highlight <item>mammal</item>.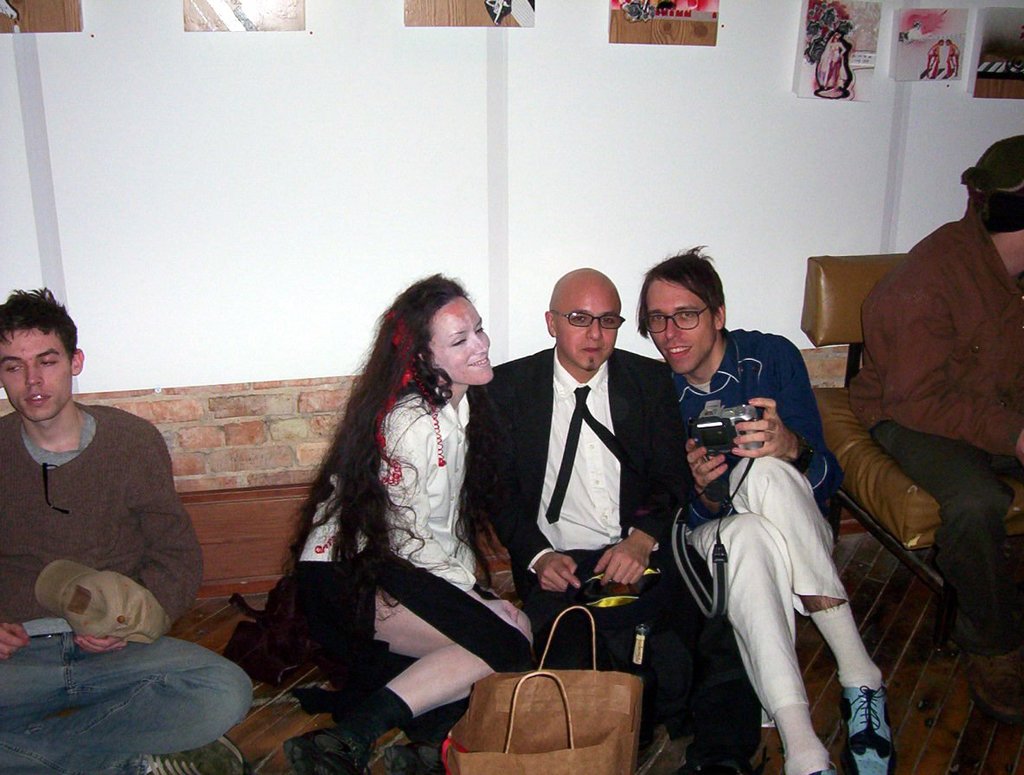
Highlighted region: <box>930,36,942,71</box>.
